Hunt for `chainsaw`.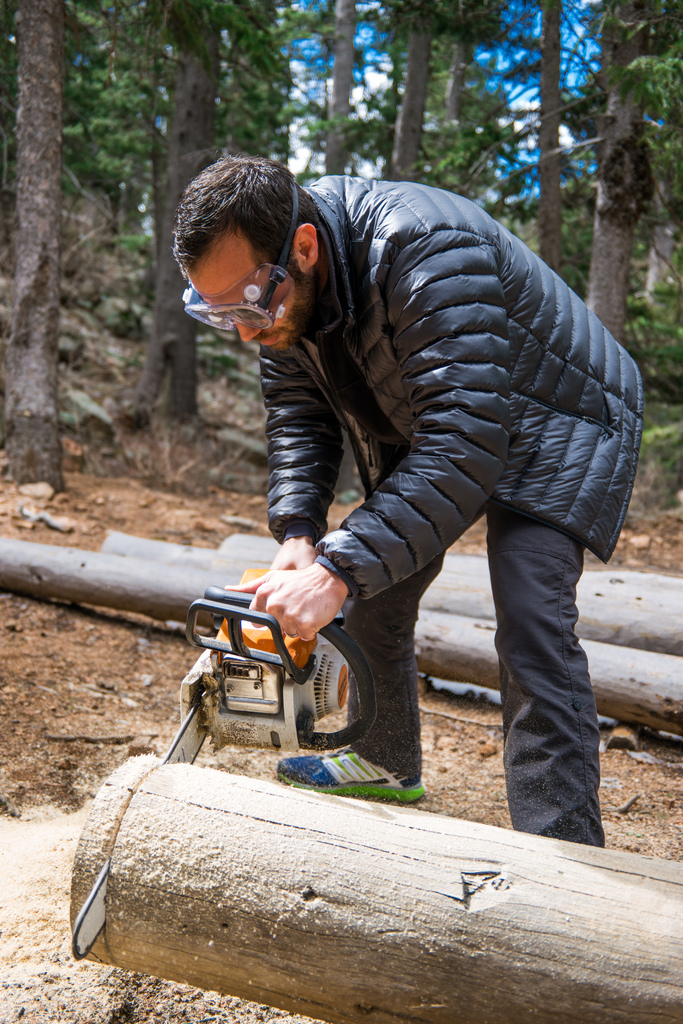
Hunted down at [70,568,380,963].
